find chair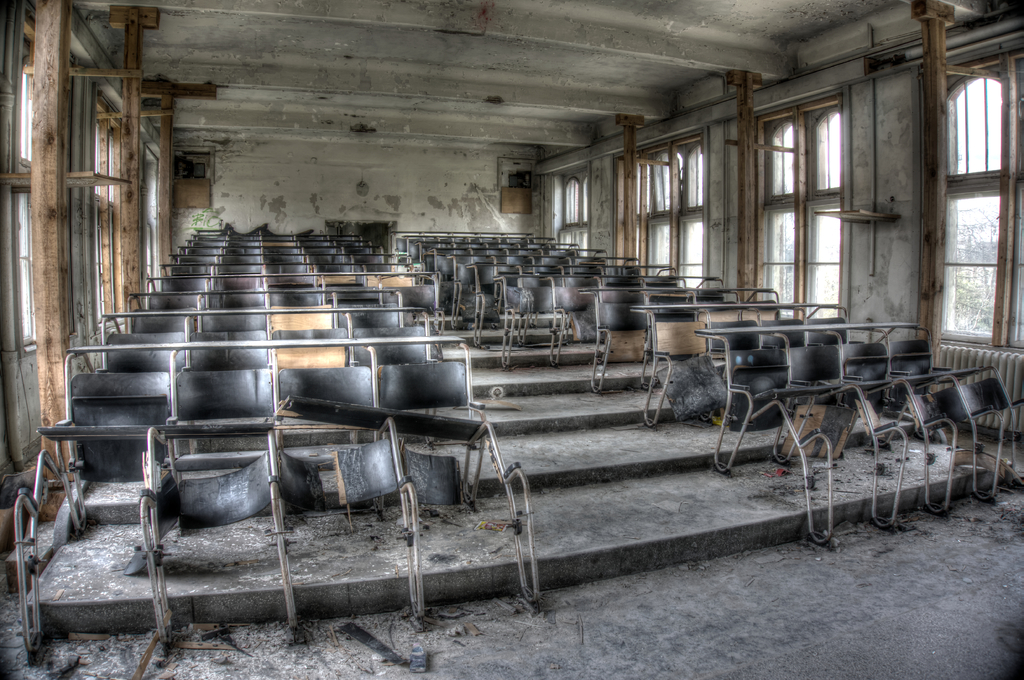
select_region(744, 306, 799, 354)
